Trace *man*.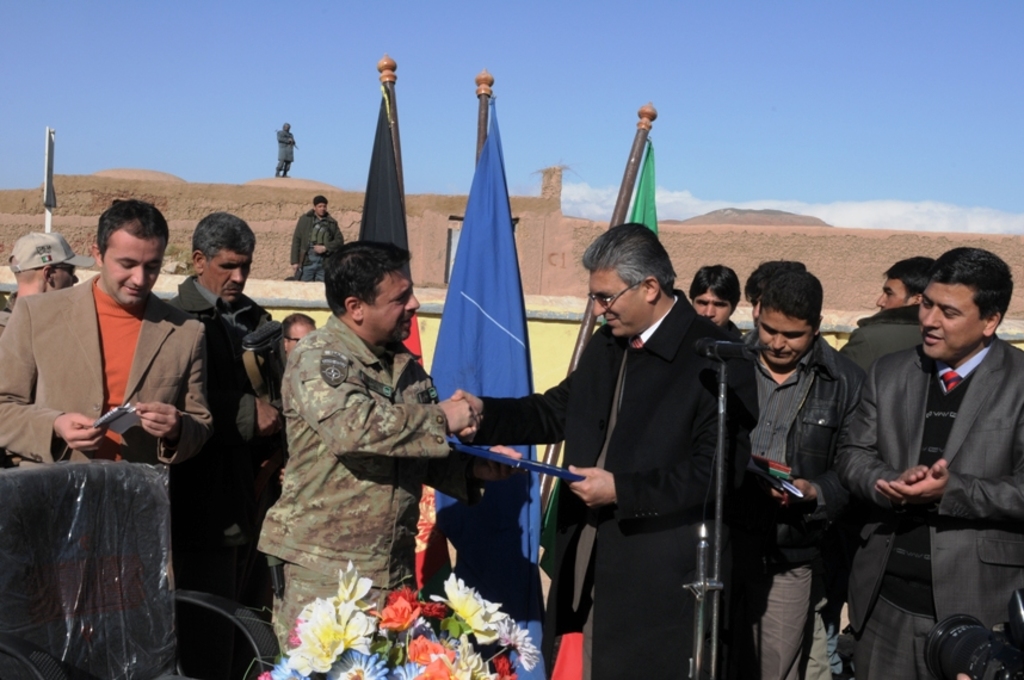
Traced to {"left": 841, "top": 259, "right": 934, "bottom": 373}.
